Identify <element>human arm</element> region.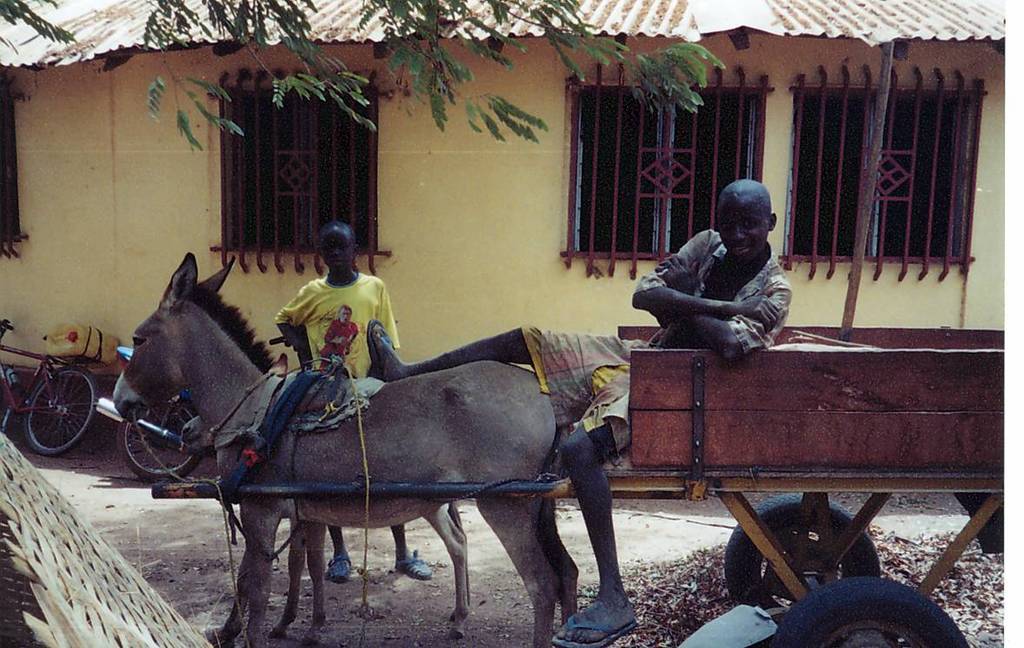
Region: region(369, 281, 402, 380).
